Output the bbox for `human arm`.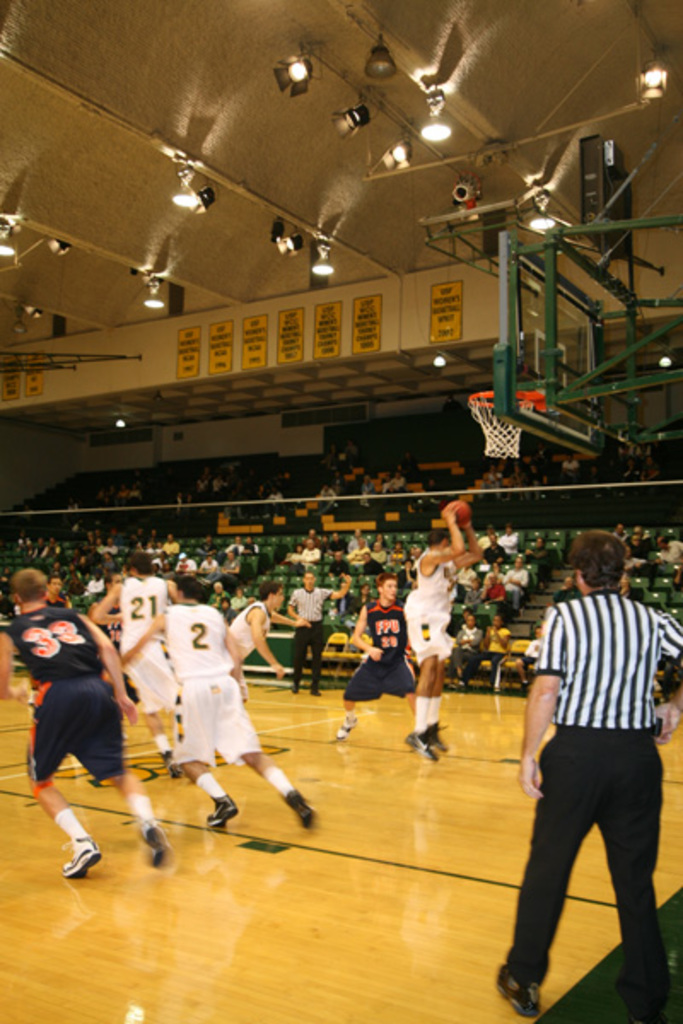
left=458, top=625, right=473, bottom=645.
